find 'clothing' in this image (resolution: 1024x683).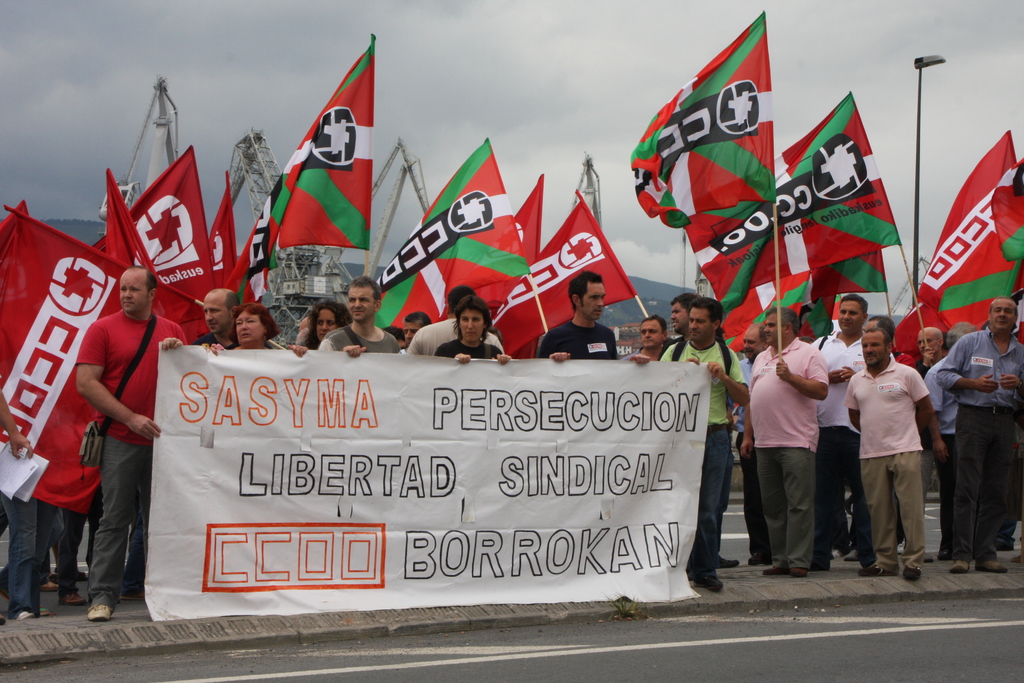
{"left": 924, "top": 350, "right": 959, "bottom": 547}.
